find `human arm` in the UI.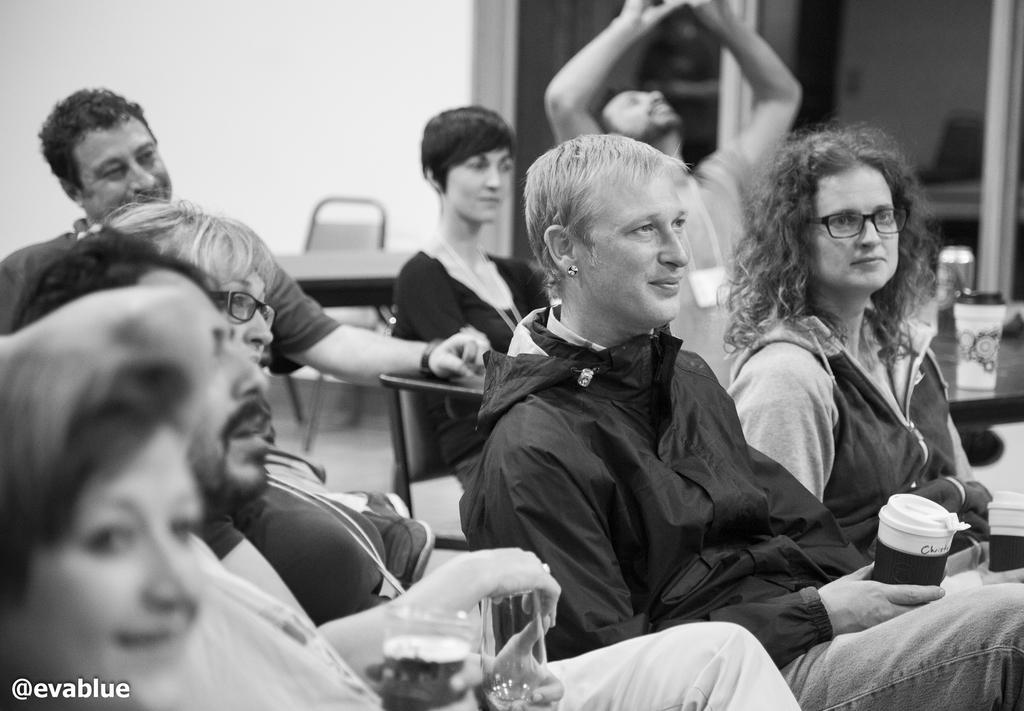
UI element at {"left": 261, "top": 244, "right": 493, "bottom": 387}.
